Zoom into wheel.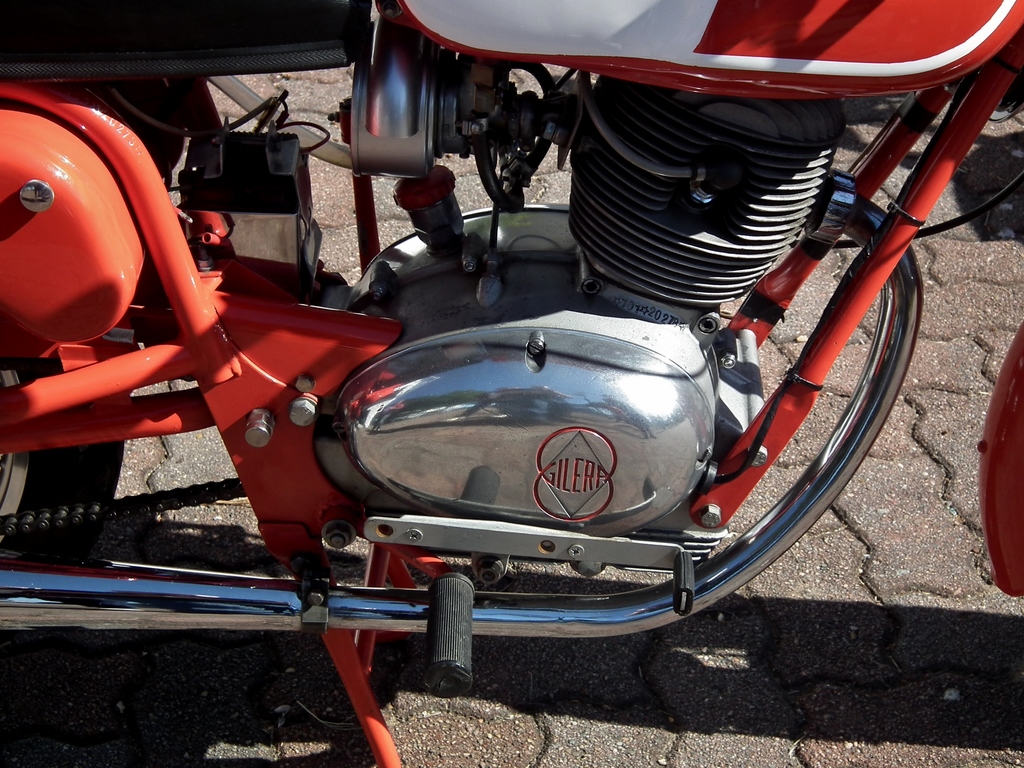
Zoom target: crop(0, 358, 125, 547).
